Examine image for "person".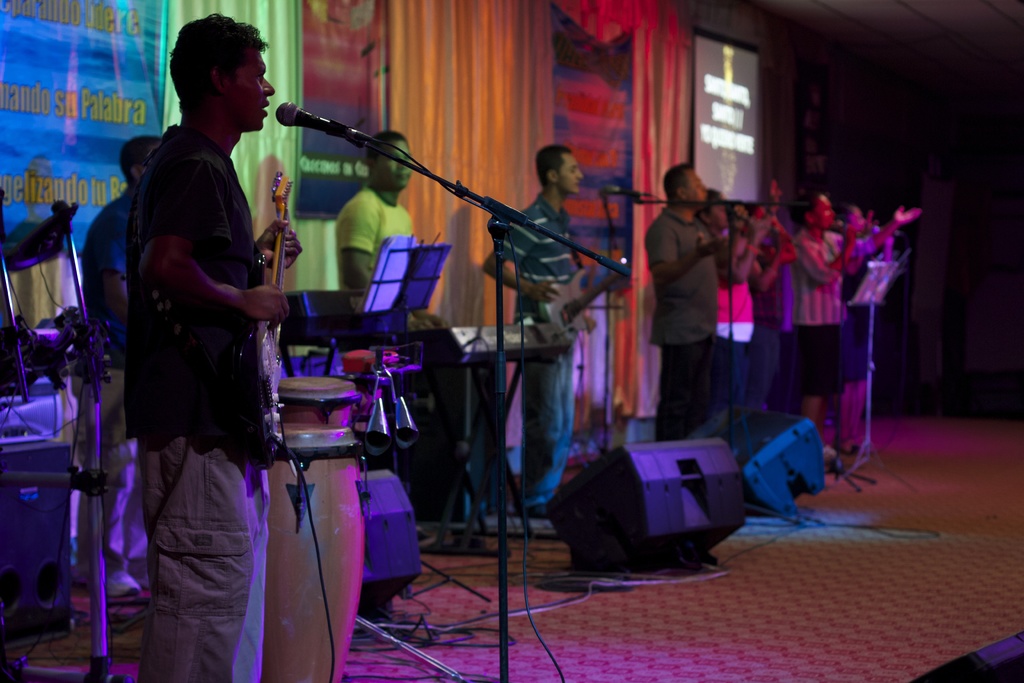
Examination result: region(645, 157, 729, 441).
